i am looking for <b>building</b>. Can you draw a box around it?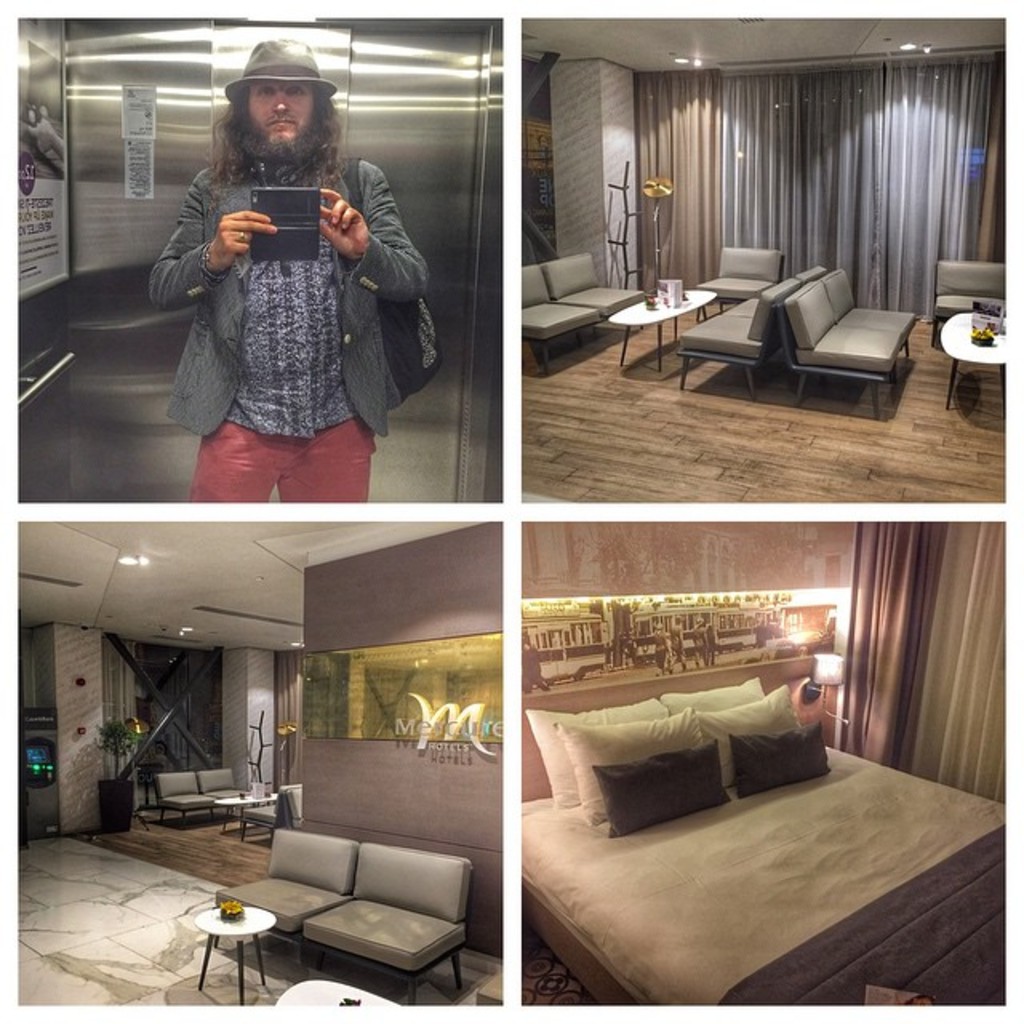
Sure, the bounding box is 522/518/1005/1006.
